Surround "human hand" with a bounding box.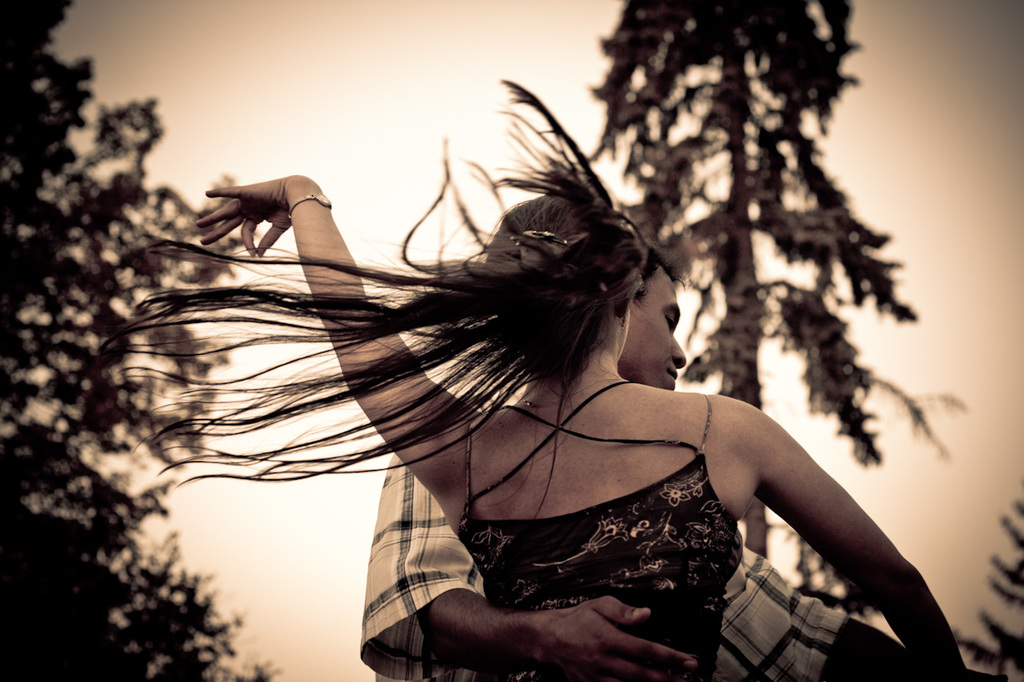
BBox(533, 594, 700, 681).
